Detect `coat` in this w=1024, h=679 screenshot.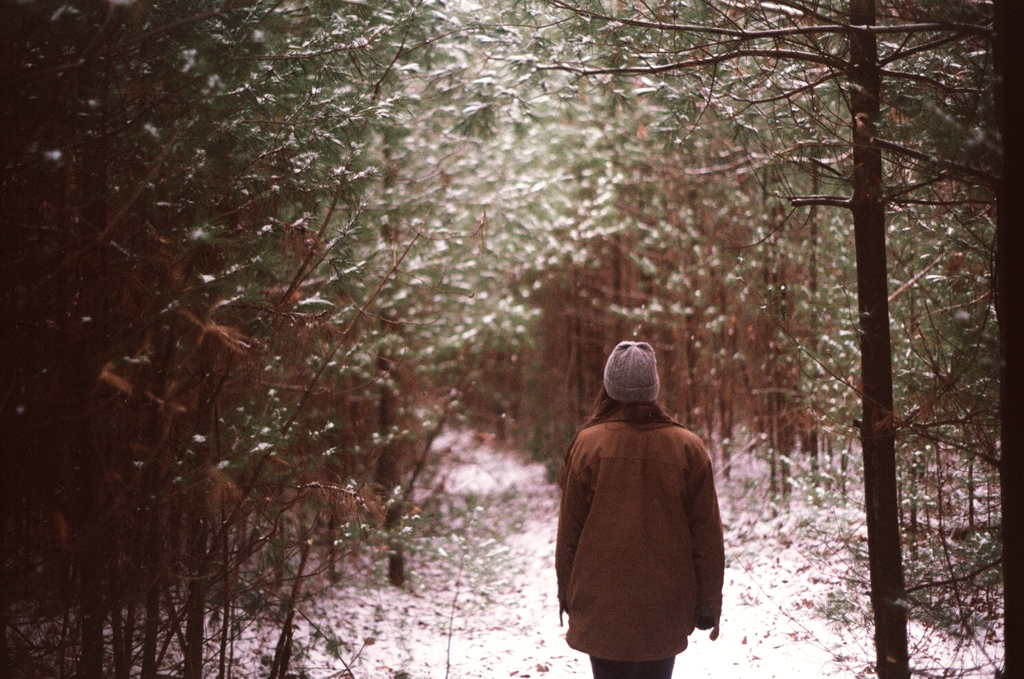
Detection: pyautogui.locateOnScreen(568, 377, 727, 653).
